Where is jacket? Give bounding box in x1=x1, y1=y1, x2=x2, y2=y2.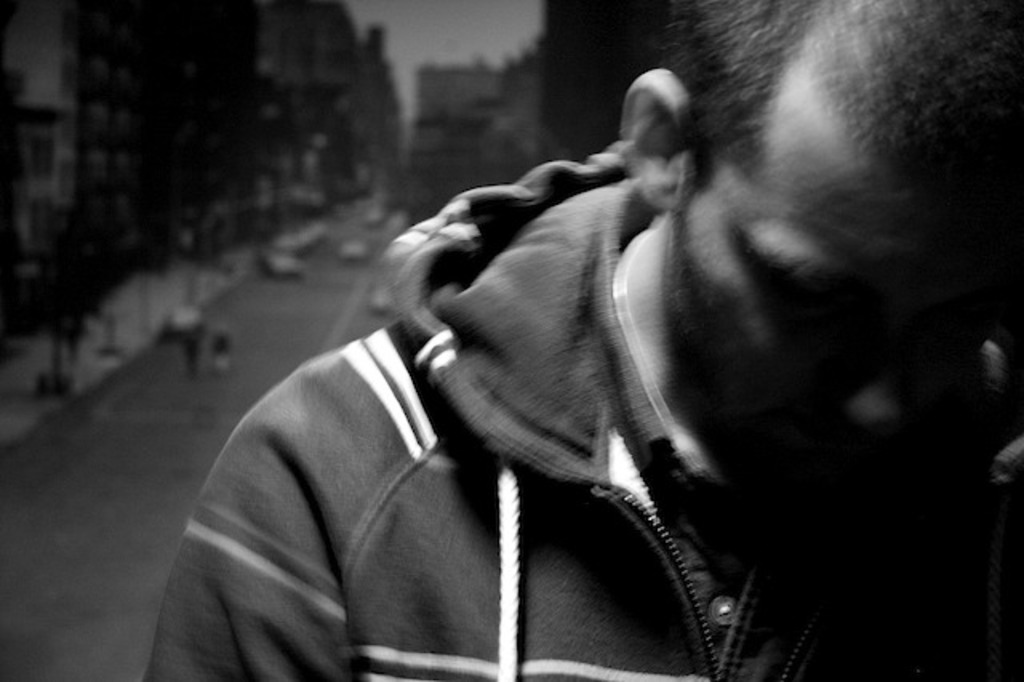
x1=139, y1=102, x2=934, y2=679.
